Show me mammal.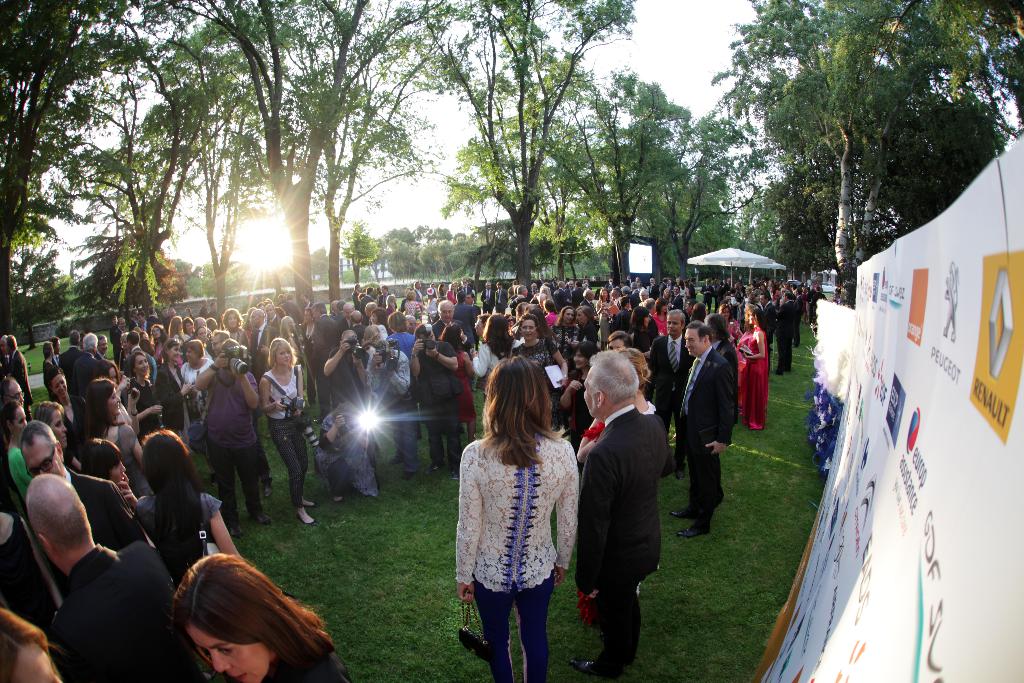
mammal is here: {"x1": 19, "y1": 423, "x2": 143, "y2": 548}.
